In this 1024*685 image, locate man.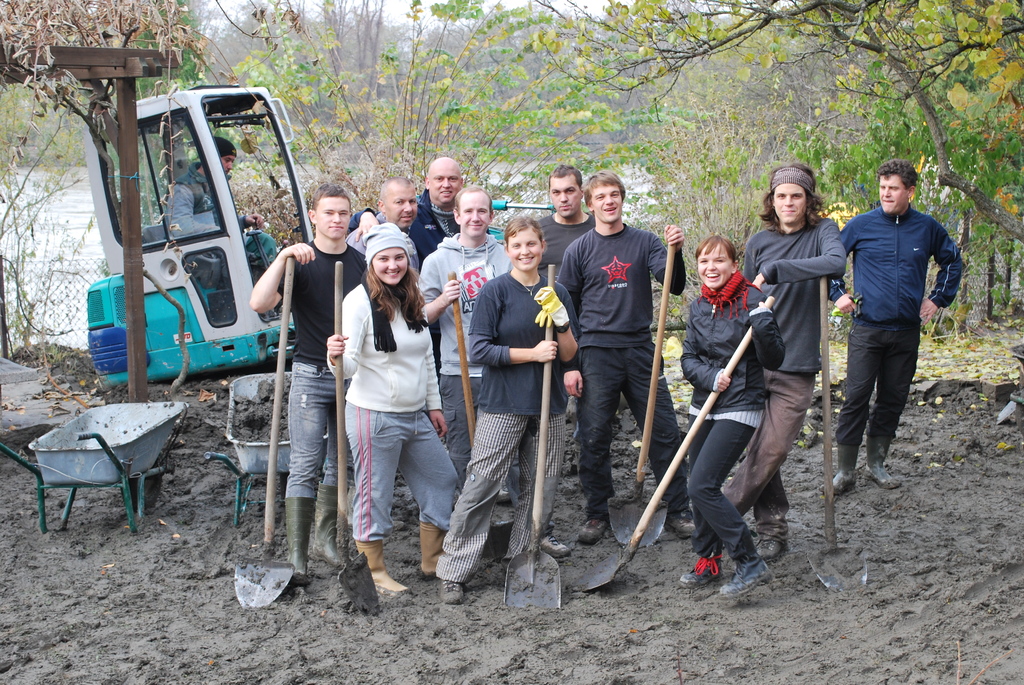
Bounding box: l=417, t=184, r=513, b=505.
